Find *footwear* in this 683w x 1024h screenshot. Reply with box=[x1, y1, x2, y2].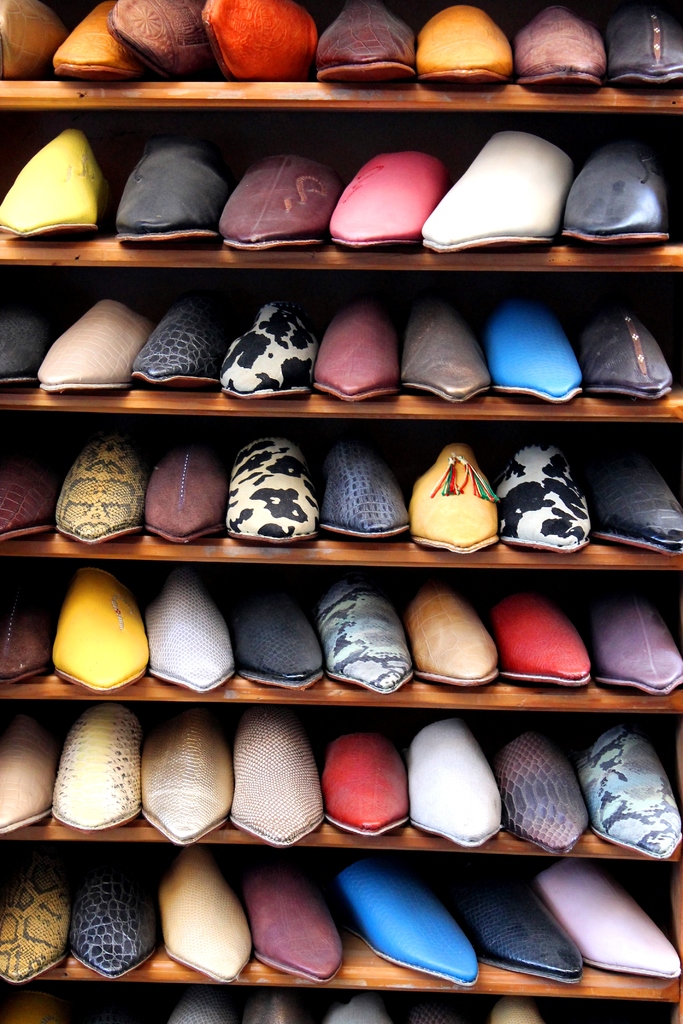
box=[236, 712, 315, 847].
